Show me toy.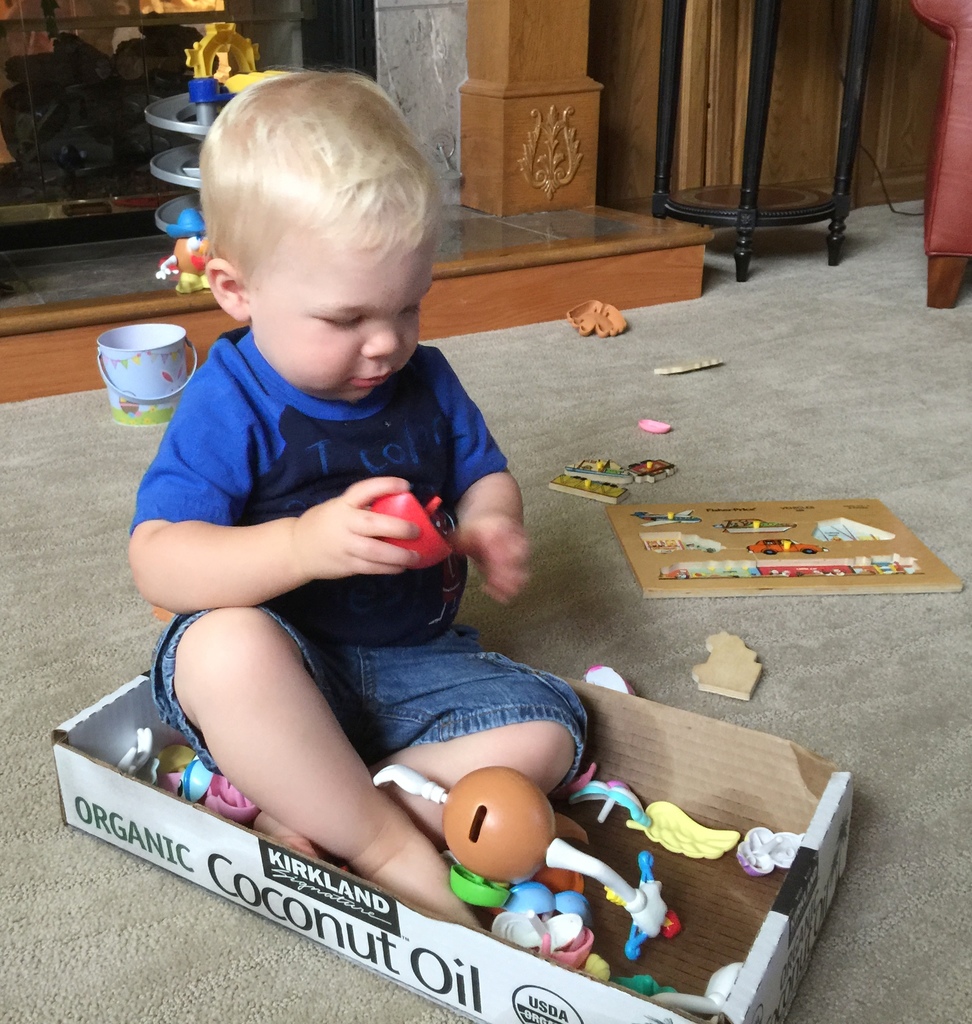
toy is here: 640:415:668:435.
